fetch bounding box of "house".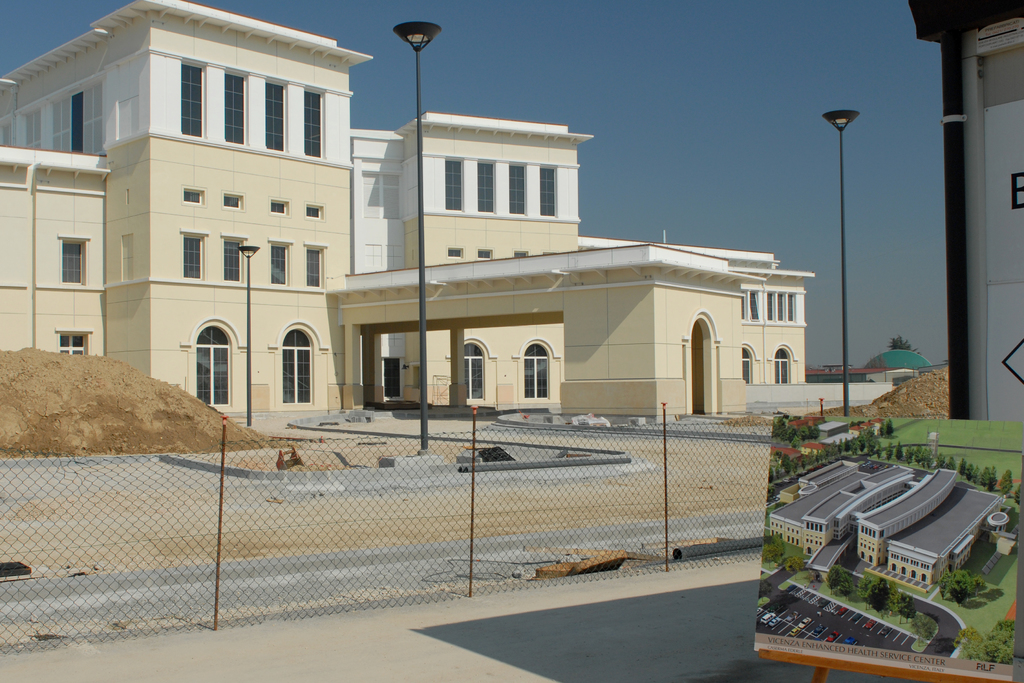
Bbox: <bbox>0, 4, 817, 429</bbox>.
